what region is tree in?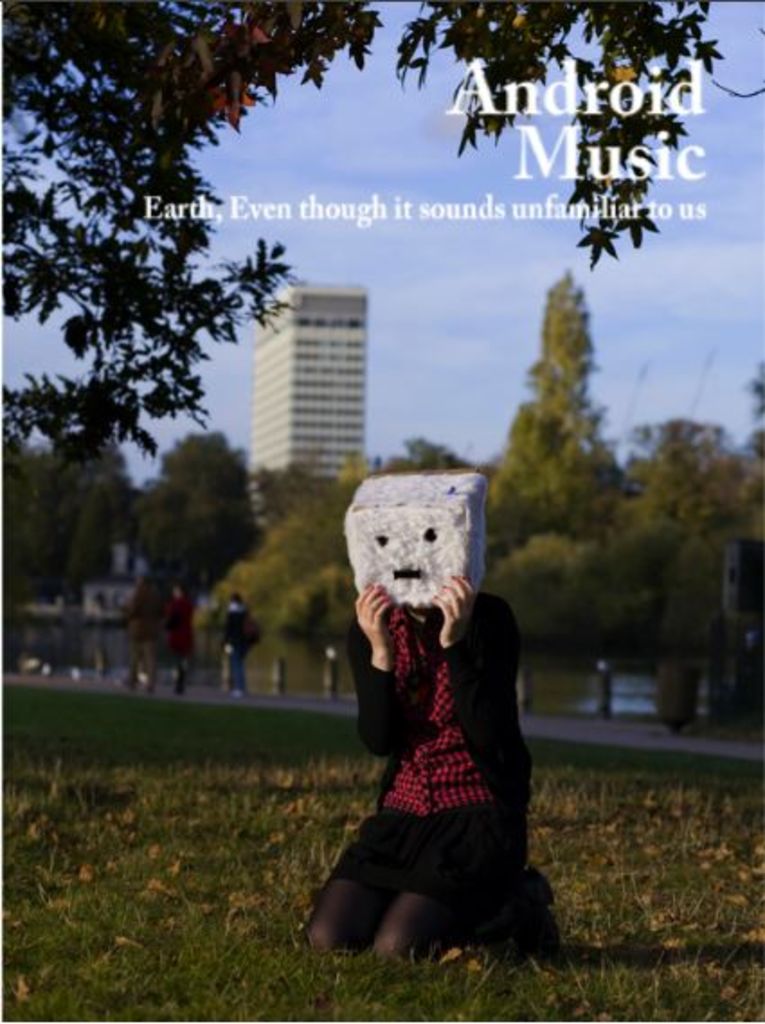
pyautogui.locateOnScreen(0, 4, 763, 477).
